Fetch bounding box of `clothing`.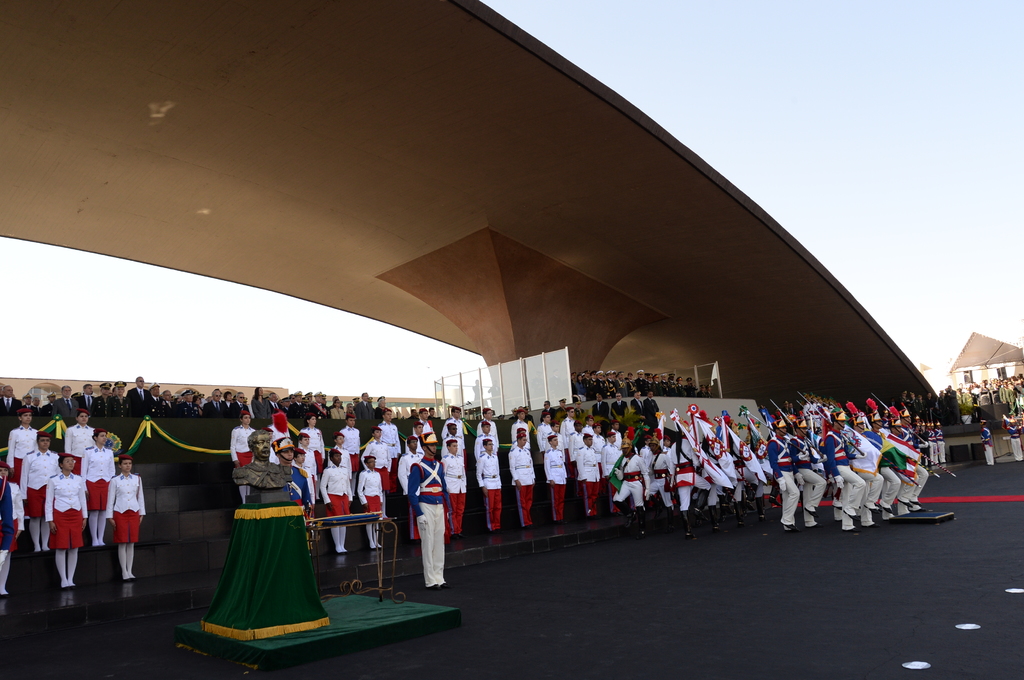
Bbox: x1=411, y1=417, x2=433, y2=433.
